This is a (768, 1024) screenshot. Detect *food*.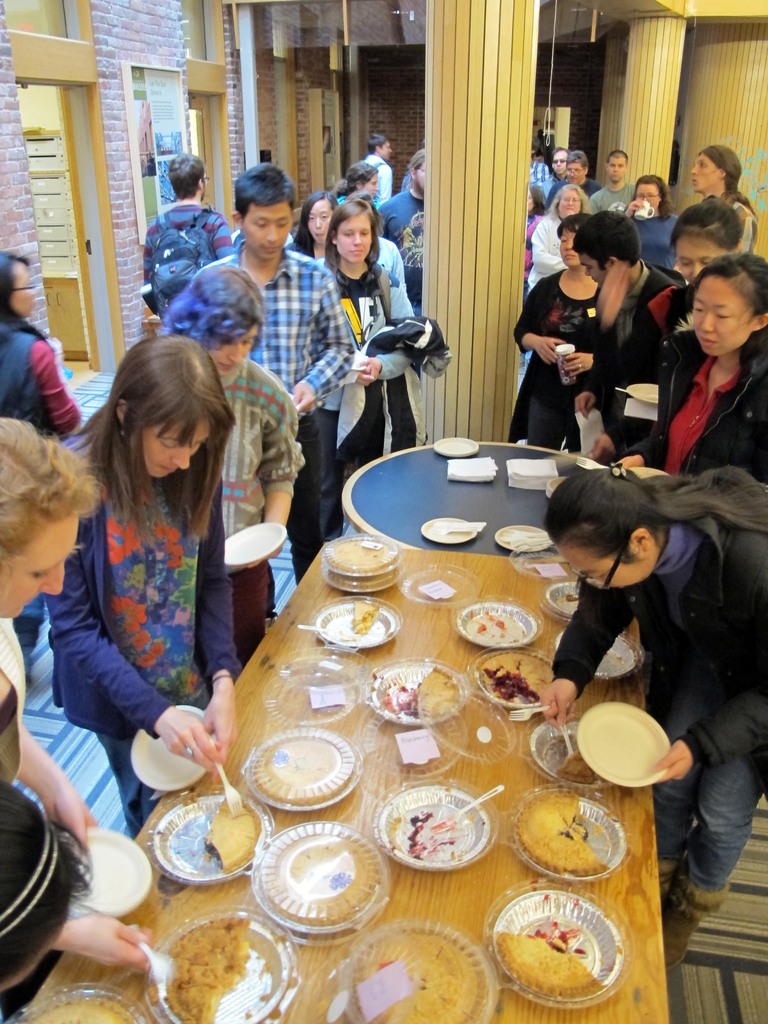
(403, 805, 443, 861).
